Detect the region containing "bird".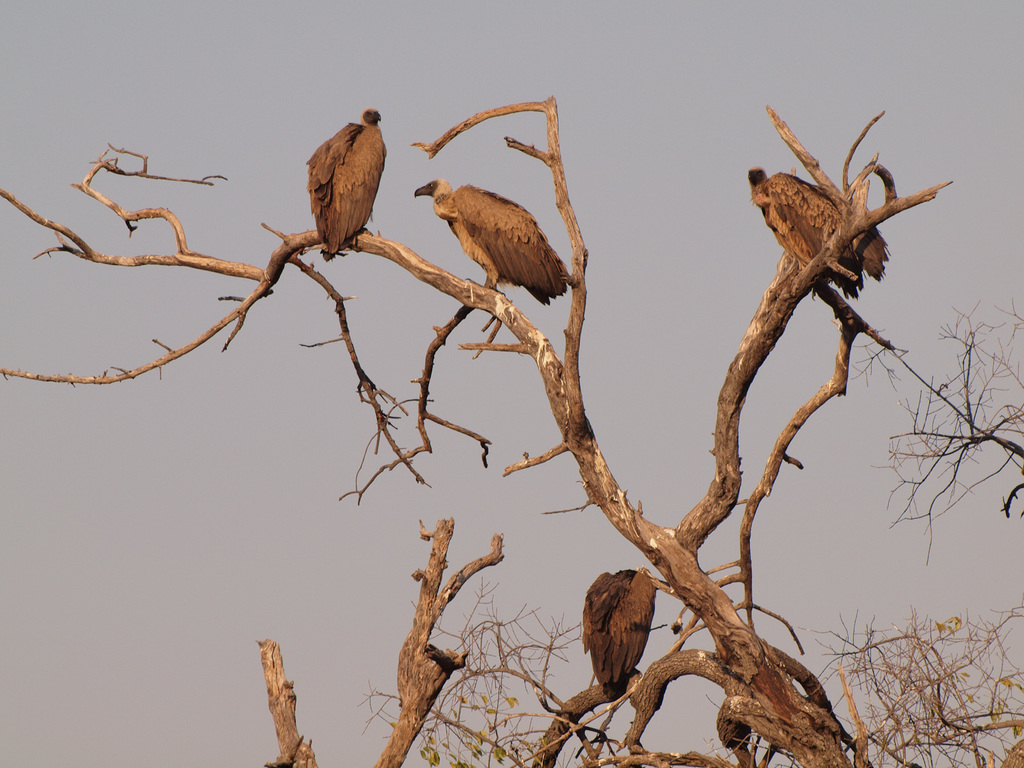
<bbox>575, 564, 658, 703</bbox>.
